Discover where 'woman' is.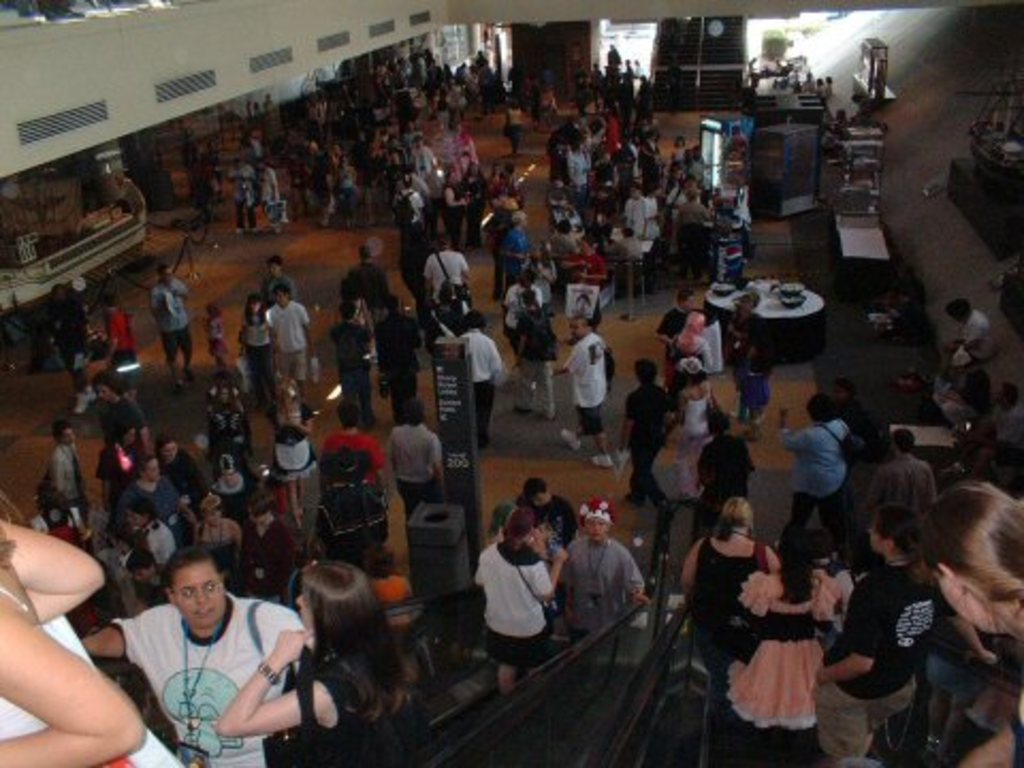
Discovered at bbox=(676, 497, 781, 681).
